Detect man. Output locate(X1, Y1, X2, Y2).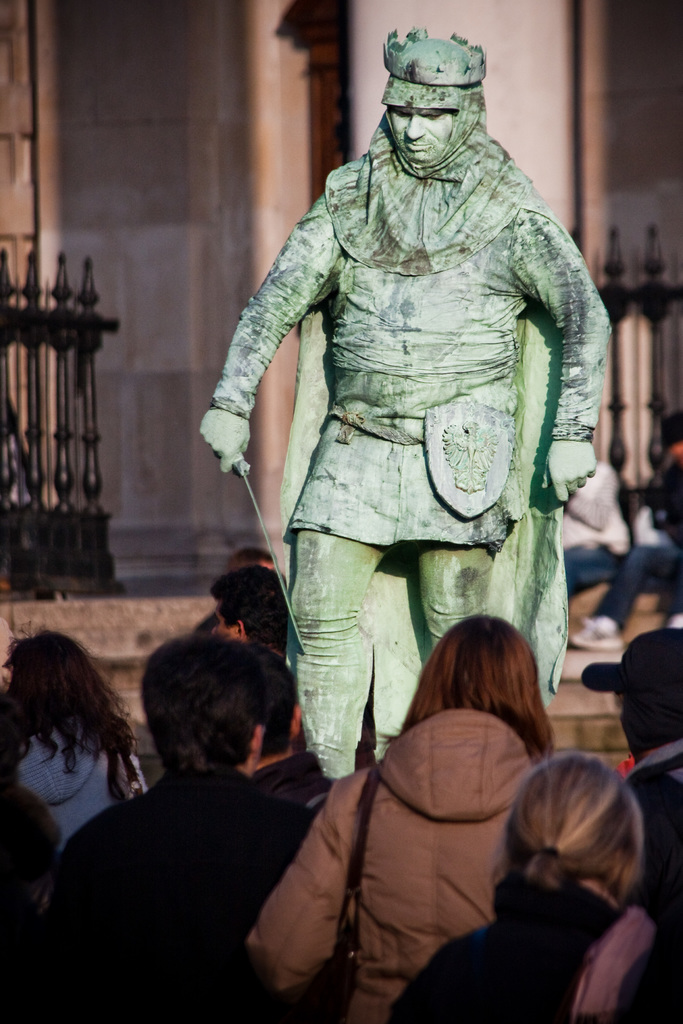
locate(234, 641, 351, 819).
